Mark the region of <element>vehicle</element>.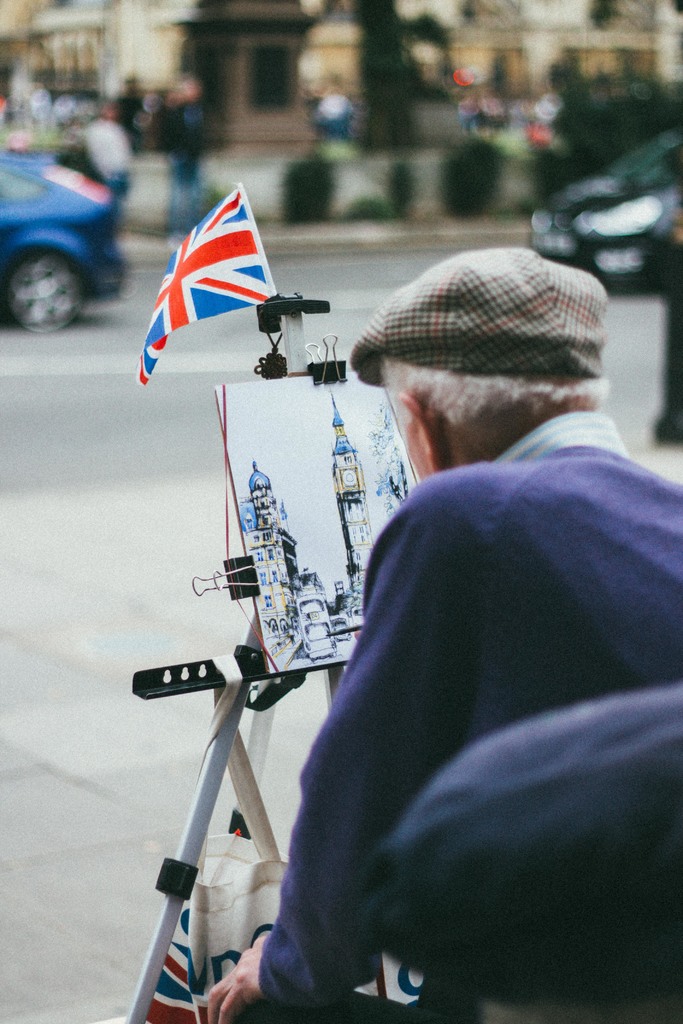
Region: BBox(525, 127, 682, 271).
